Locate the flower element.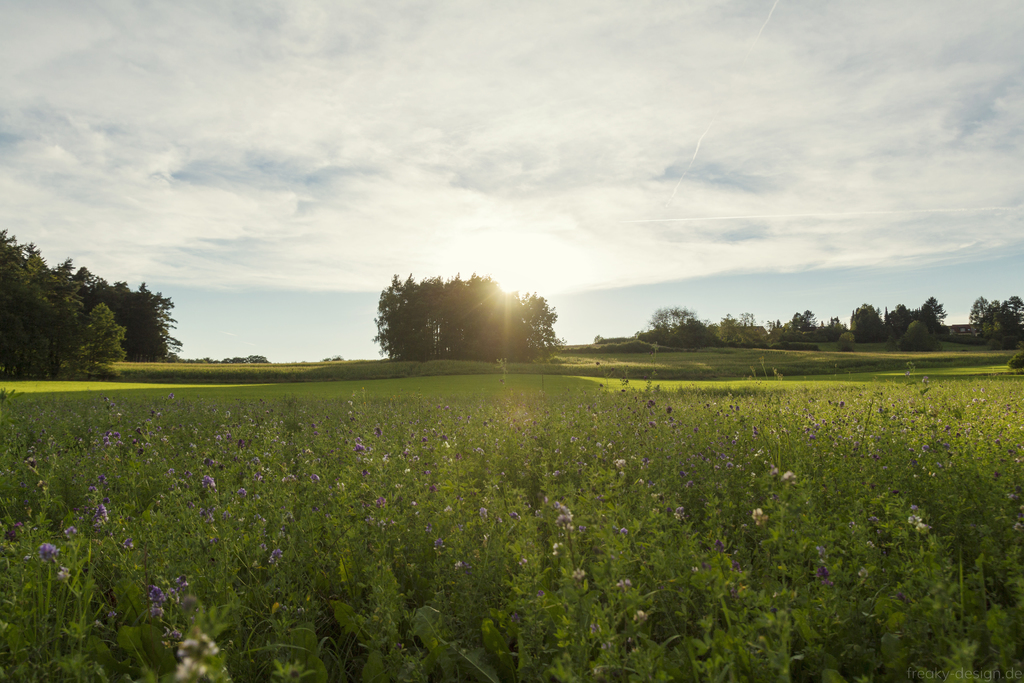
Element bbox: 508 508 522 523.
